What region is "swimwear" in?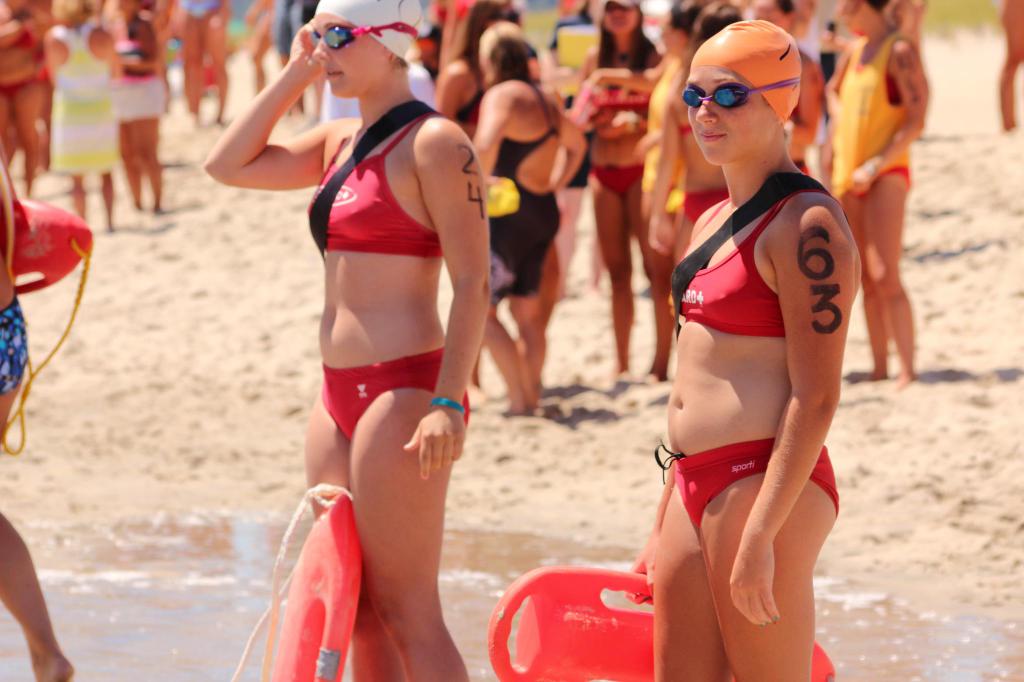
bbox(597, 164, 644, 201).
